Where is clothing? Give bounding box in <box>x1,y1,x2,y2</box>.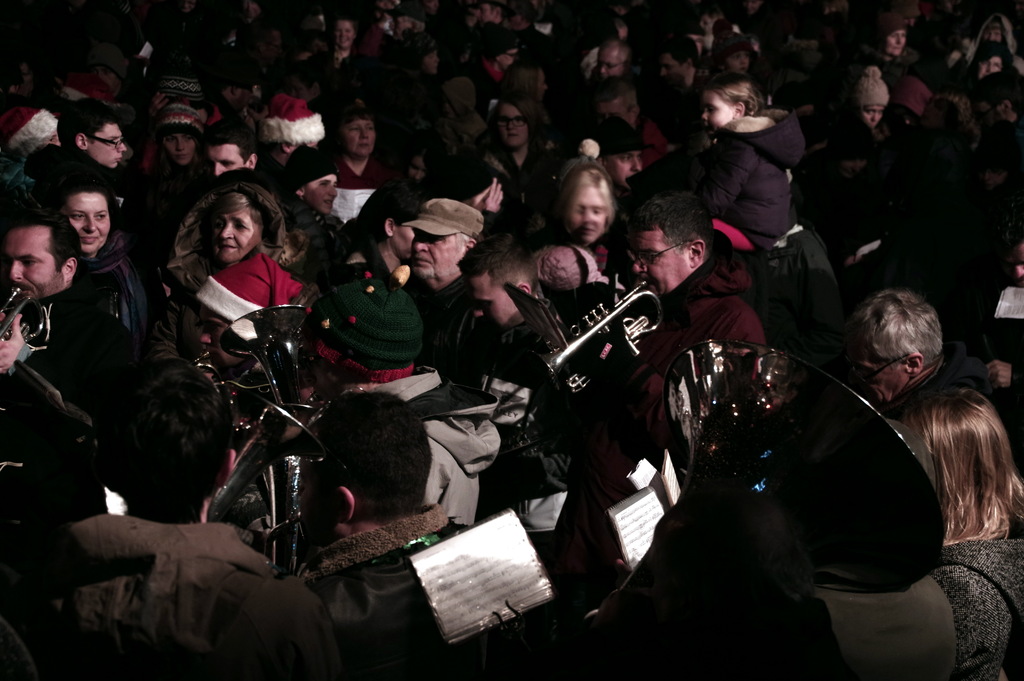
<box>301,505,463,680</box>.
